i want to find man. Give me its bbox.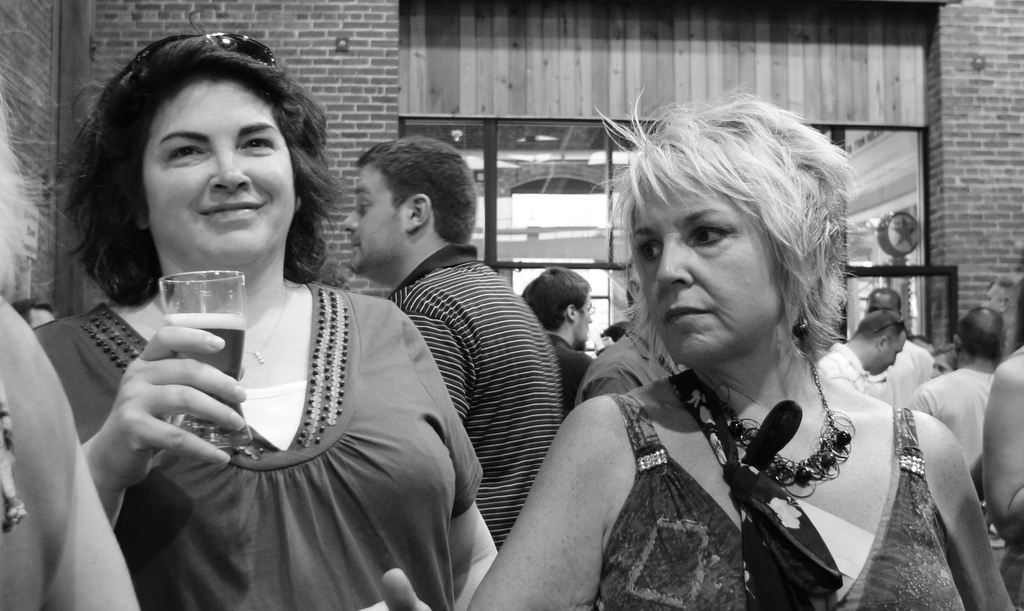
[left=340, top=131, right=566, bottom=552].
